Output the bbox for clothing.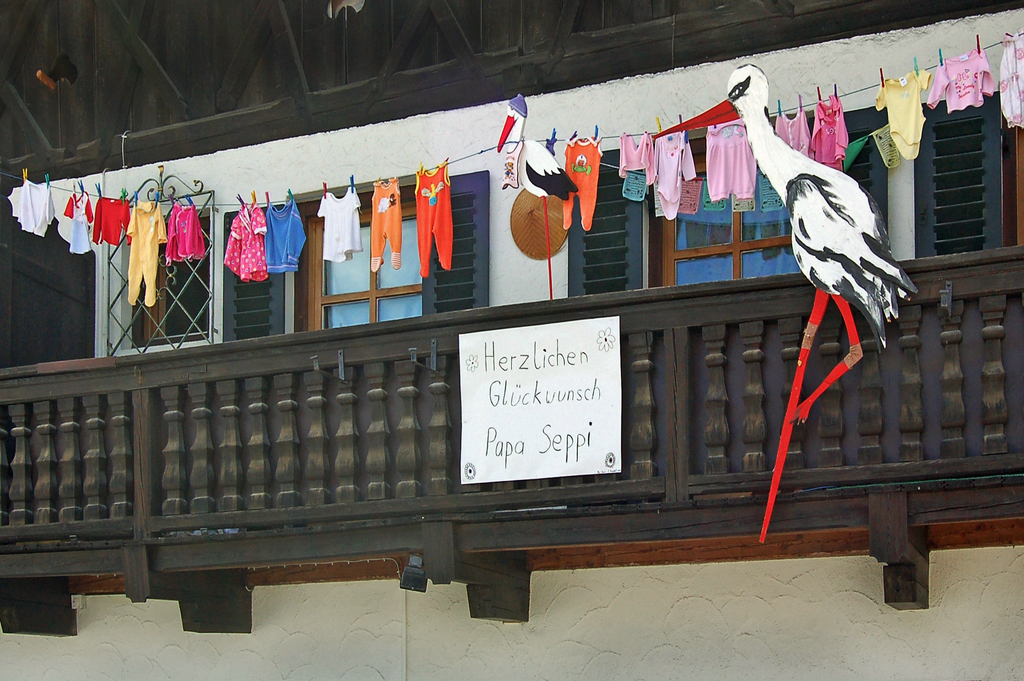
region(310, 188, 362, 262).
